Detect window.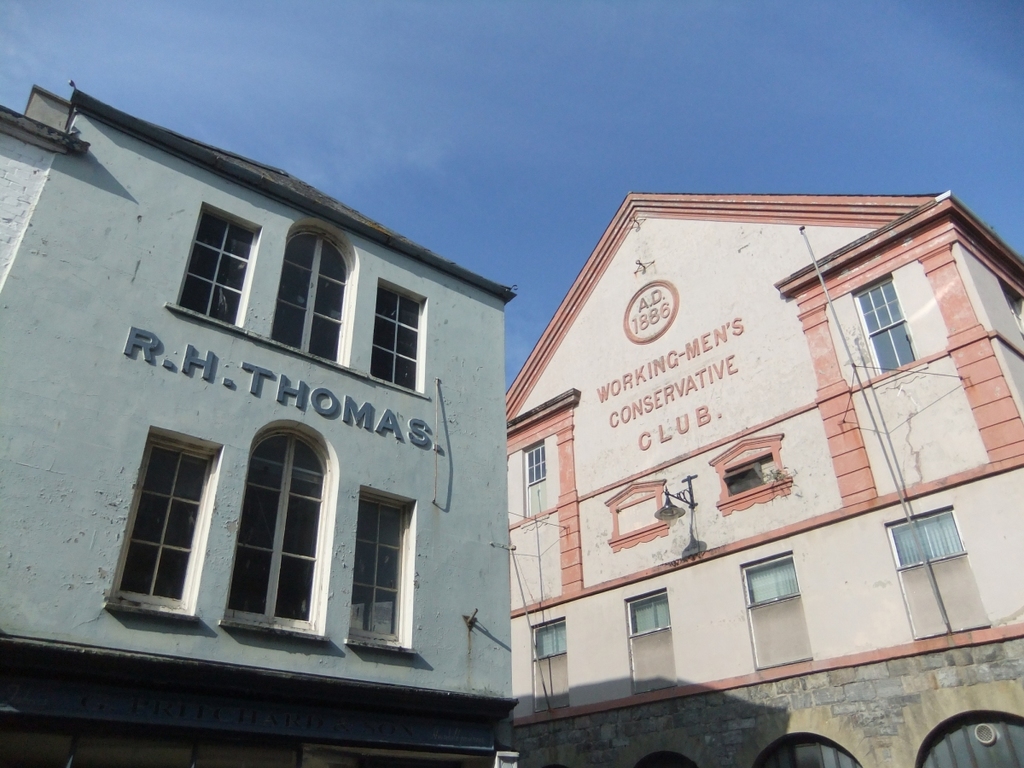
Detected at crop(269, 232, 338, 358).
